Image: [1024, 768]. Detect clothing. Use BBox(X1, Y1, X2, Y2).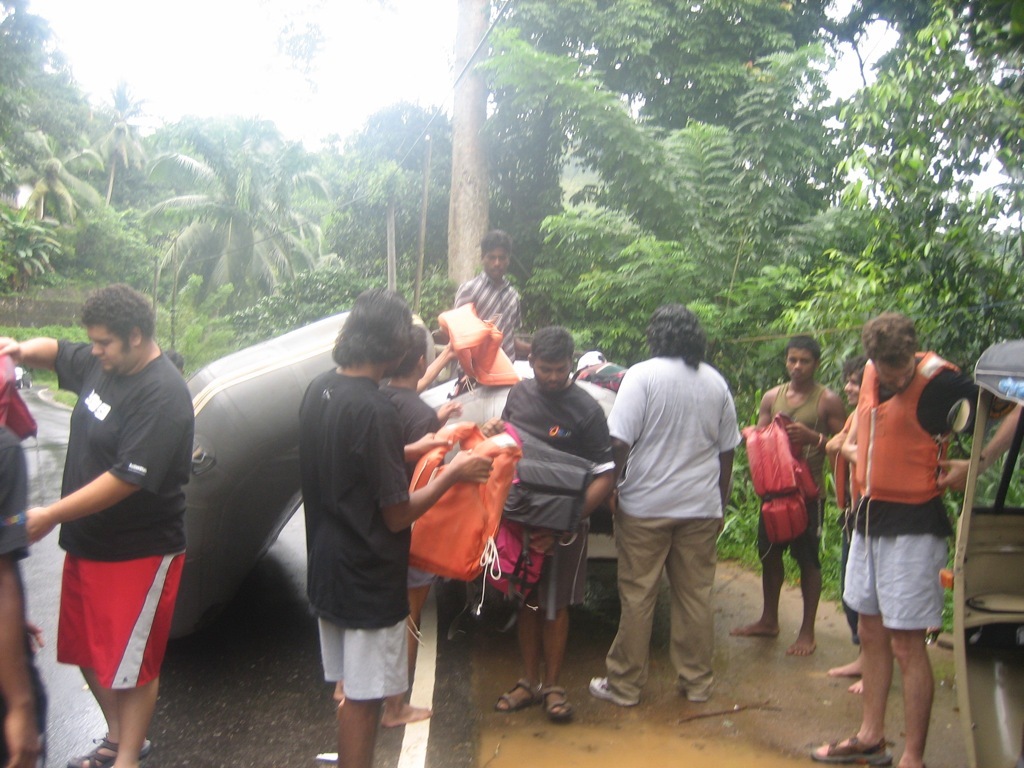
BBox(601, 352, 741, 711).
